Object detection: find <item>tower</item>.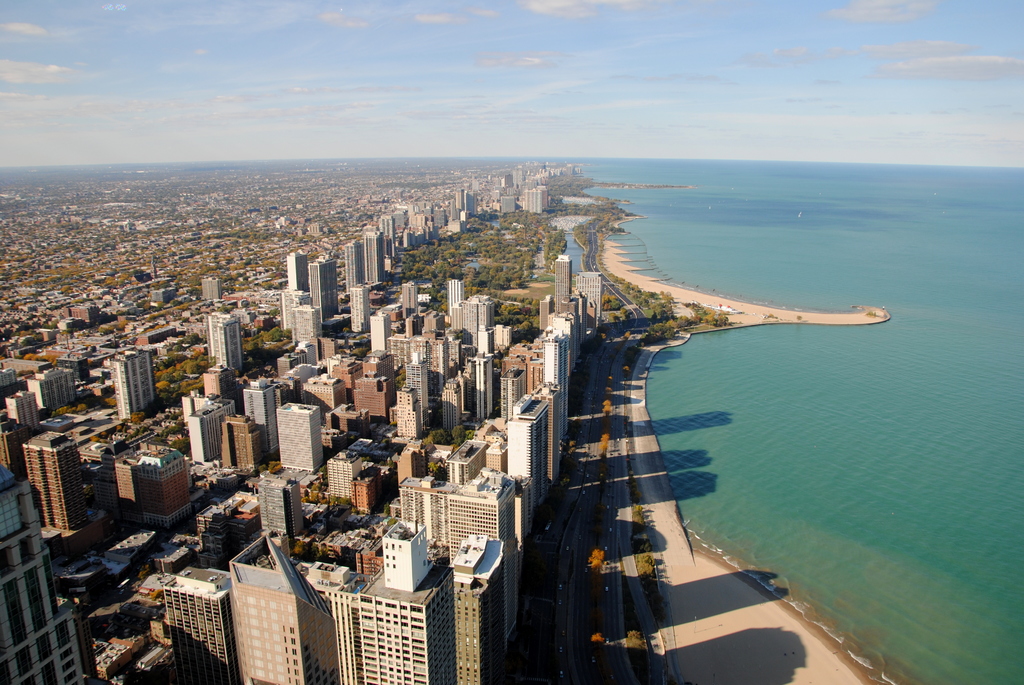
bbox(286, 298, 321, 349).
